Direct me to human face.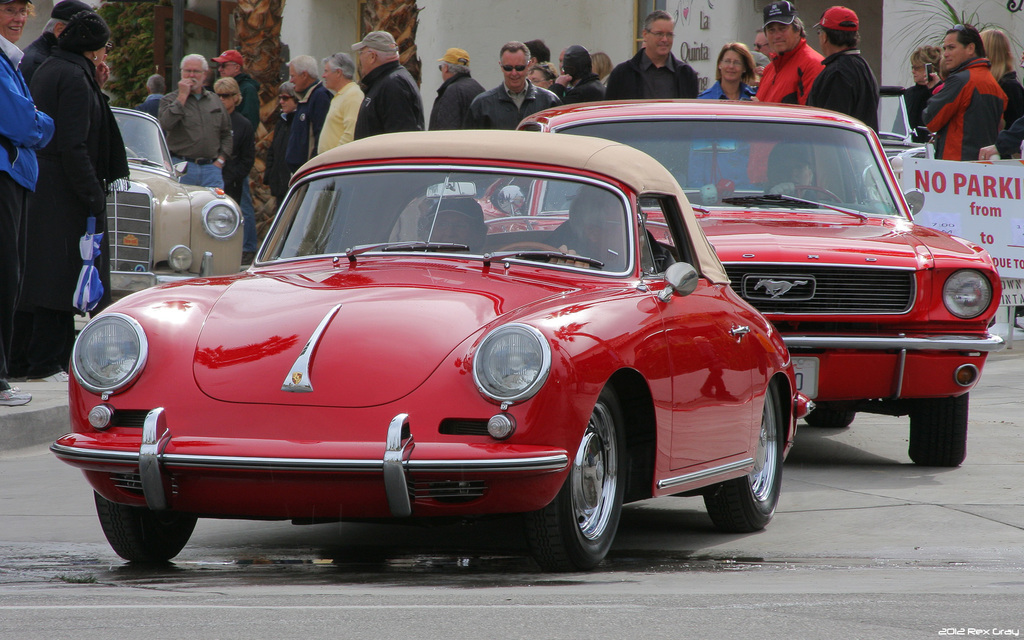
Direction: 321:60:335:88.
